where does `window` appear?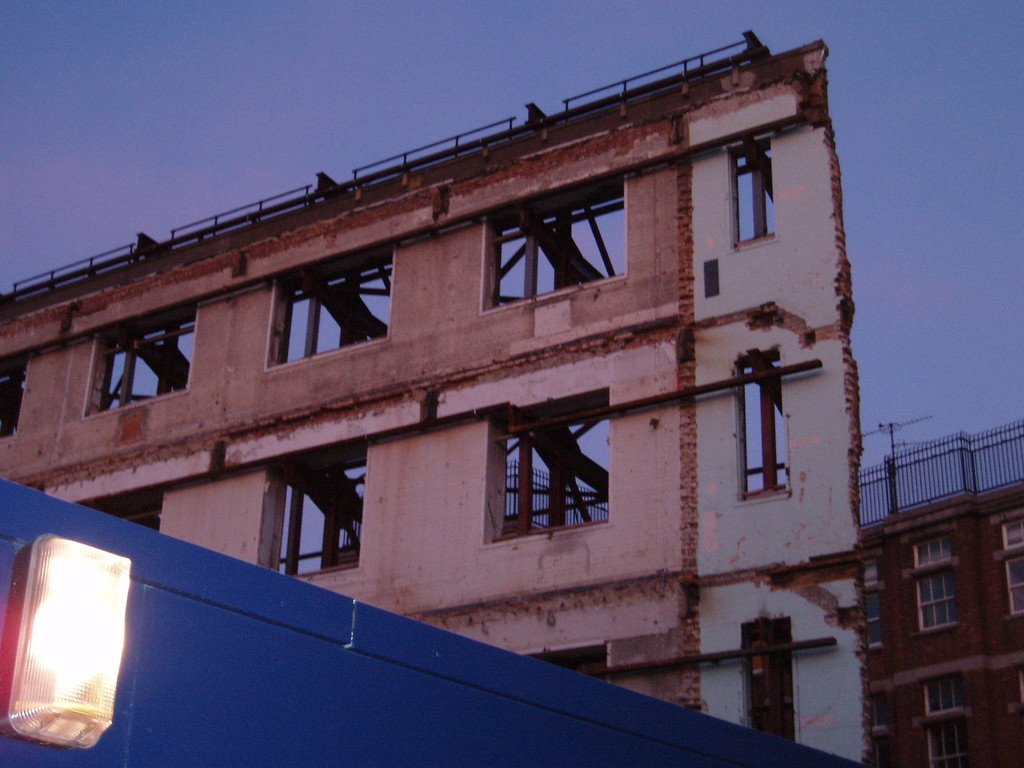
Appears at BBox(266, 241, 401, 366).
